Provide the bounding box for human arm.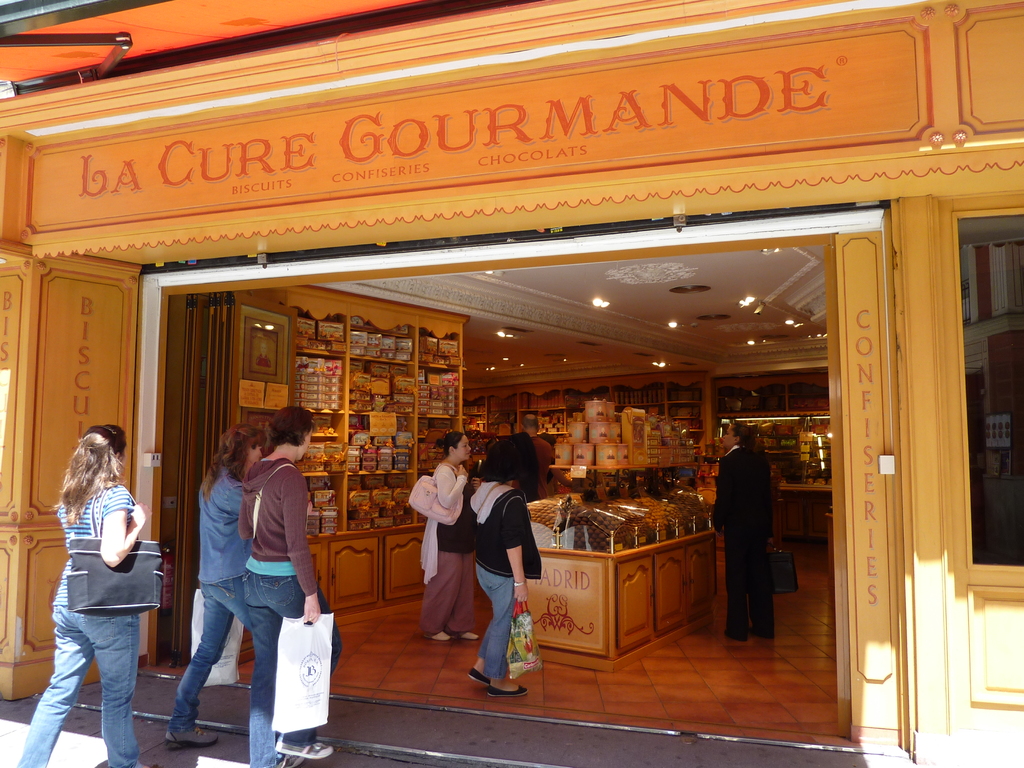
<box>216,481,249,512</box>.
